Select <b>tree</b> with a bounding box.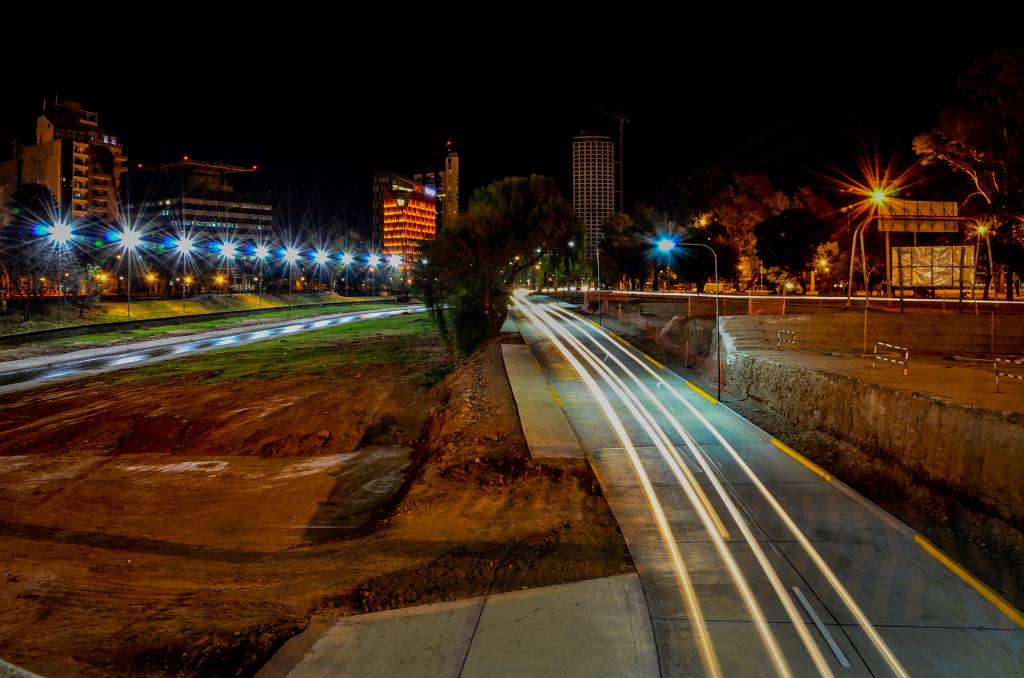
412:174:586:348.
